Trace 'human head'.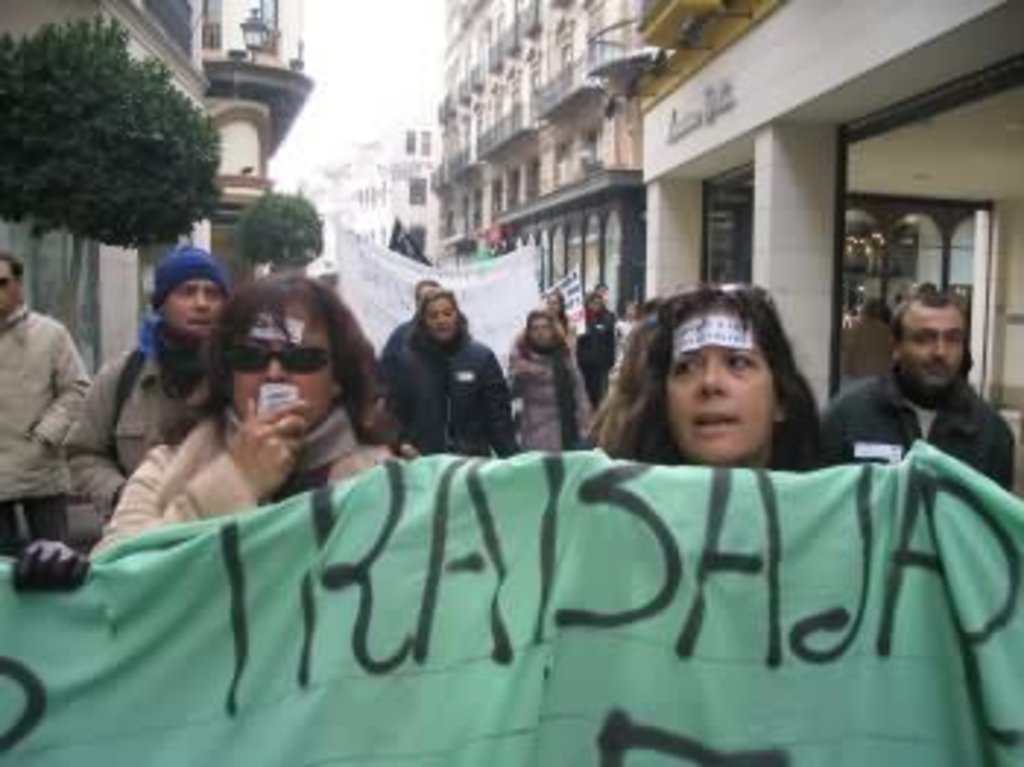
Traced to [left=410, top=281, right=436, bottom=313].
